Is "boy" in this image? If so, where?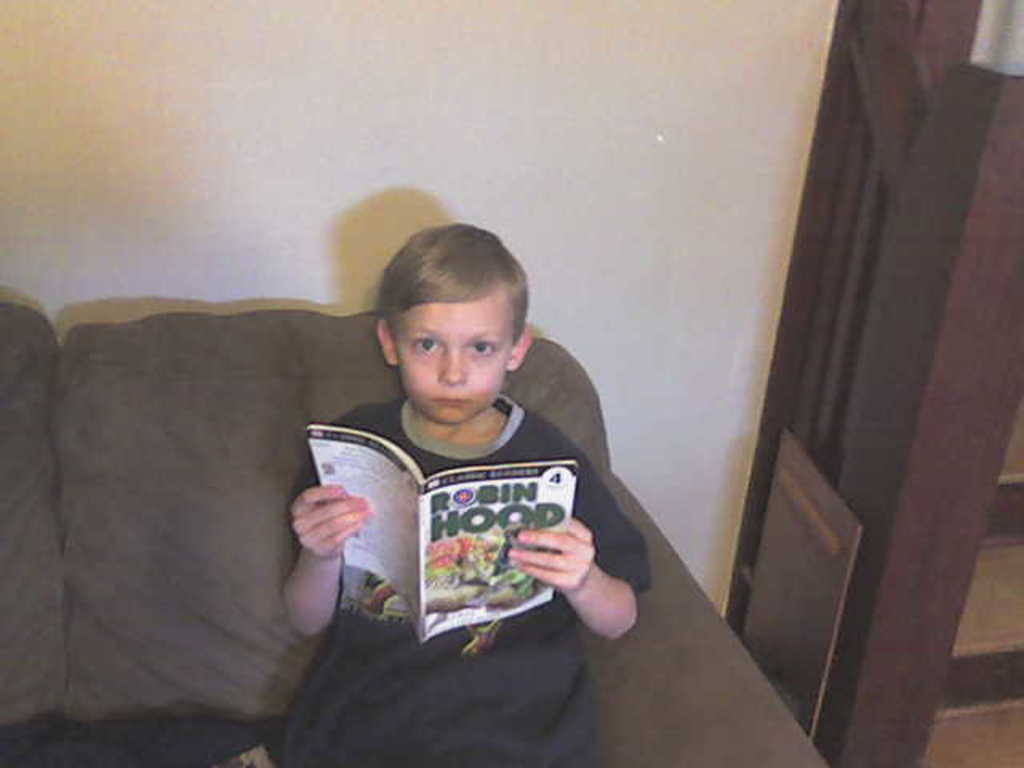
Yes, at 278:218:666:766.
